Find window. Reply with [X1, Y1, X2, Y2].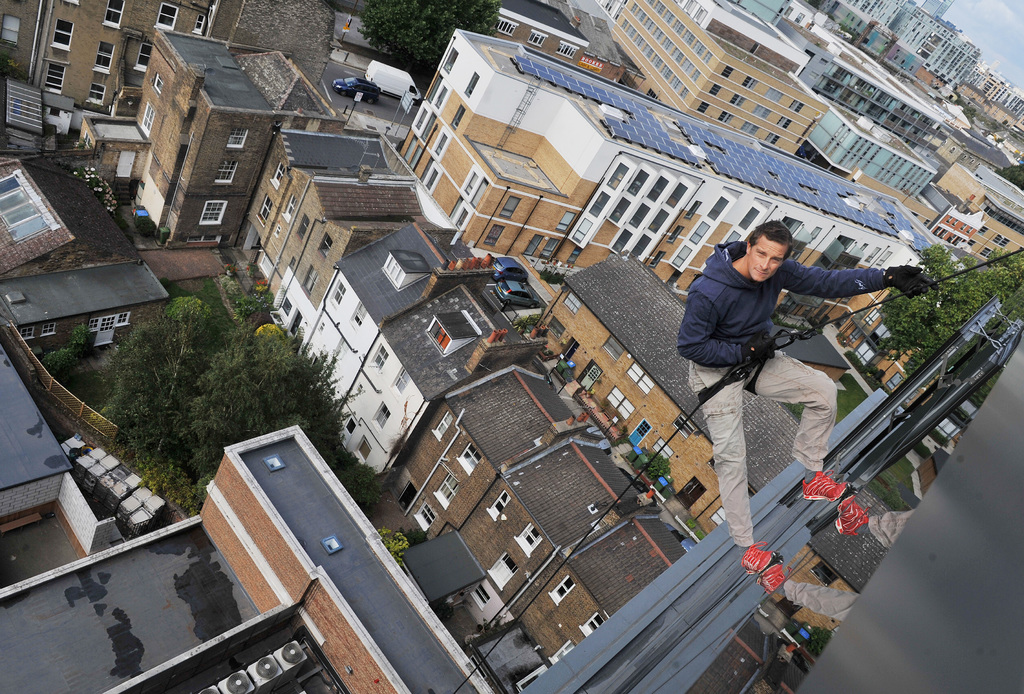
[497, 16, 521, 36].
